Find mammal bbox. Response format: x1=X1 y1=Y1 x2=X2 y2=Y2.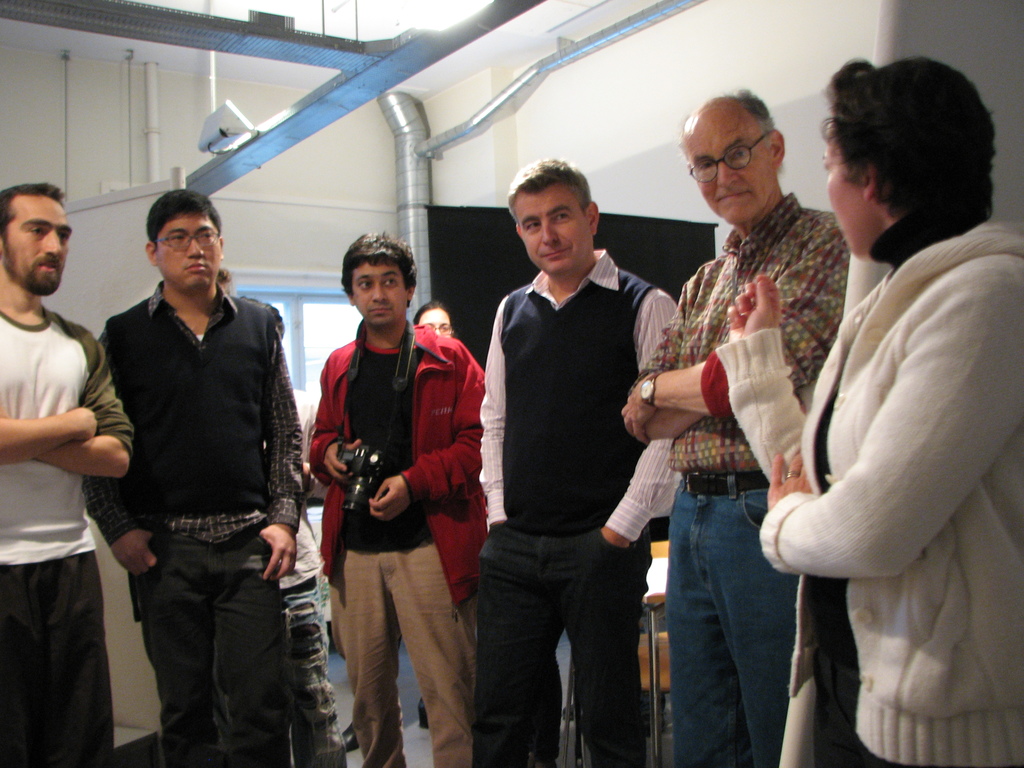
x1=466 y1=157 x2=689 y2=767.
